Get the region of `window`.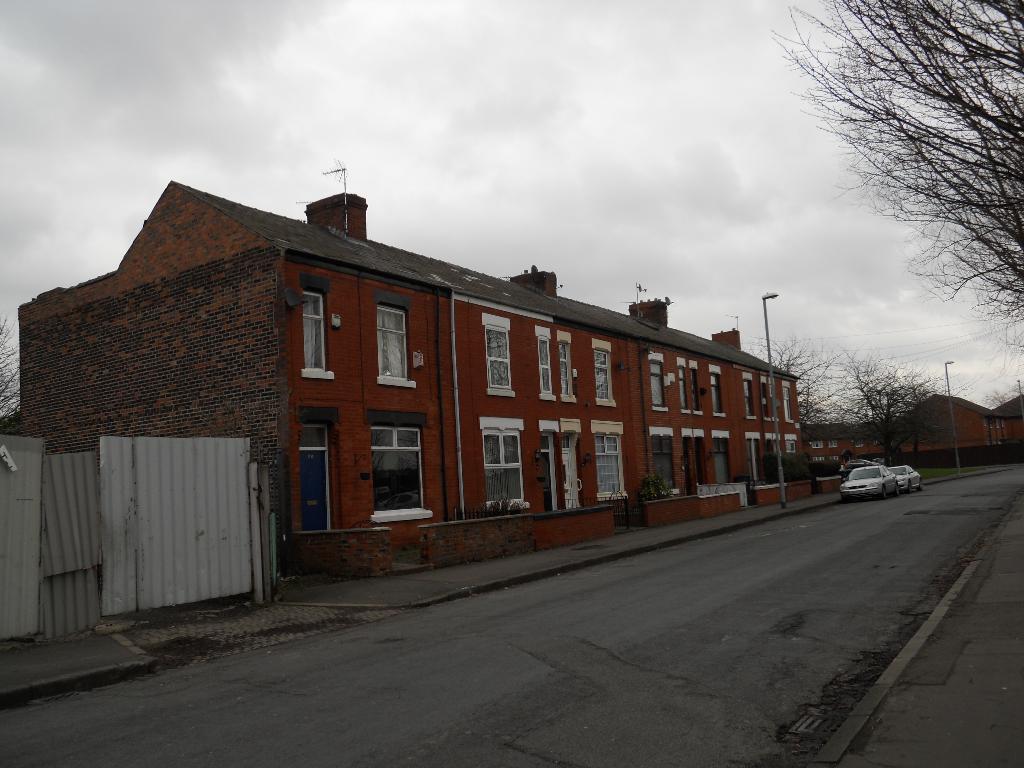
x1=298 y1=420 x2=332 y2=534.
